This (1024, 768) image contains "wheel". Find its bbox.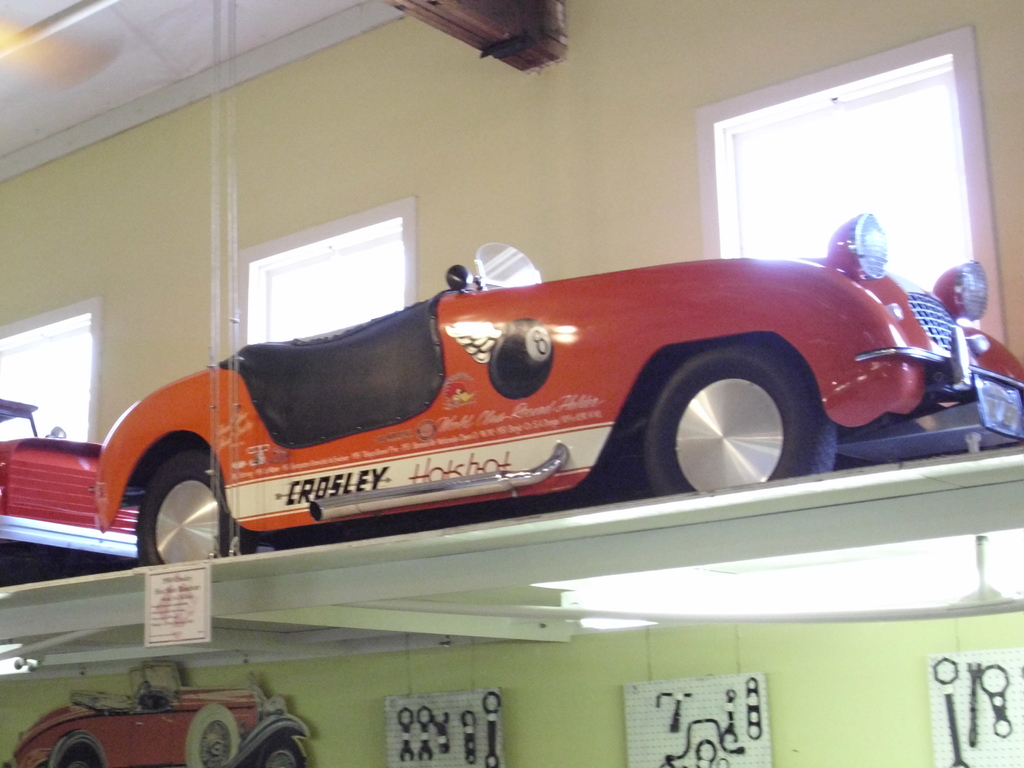
x1=253 y1=737 x2=305 y2=767.
